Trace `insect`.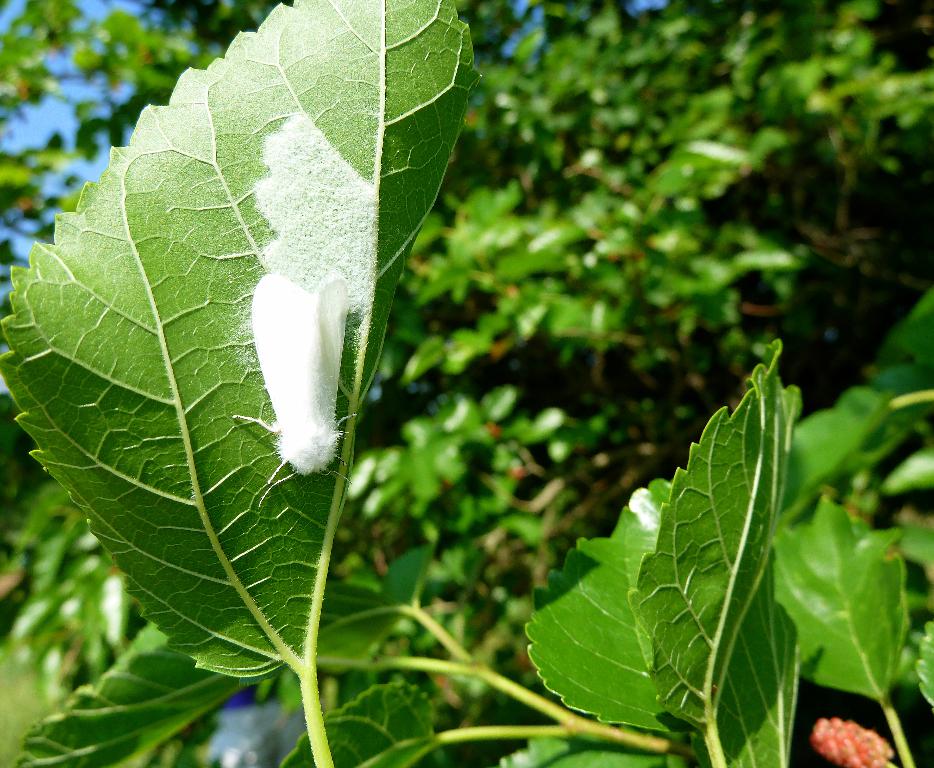
Traced to {"x1": 232, "y1": 268, "x2": 358, "y2": 486}.
